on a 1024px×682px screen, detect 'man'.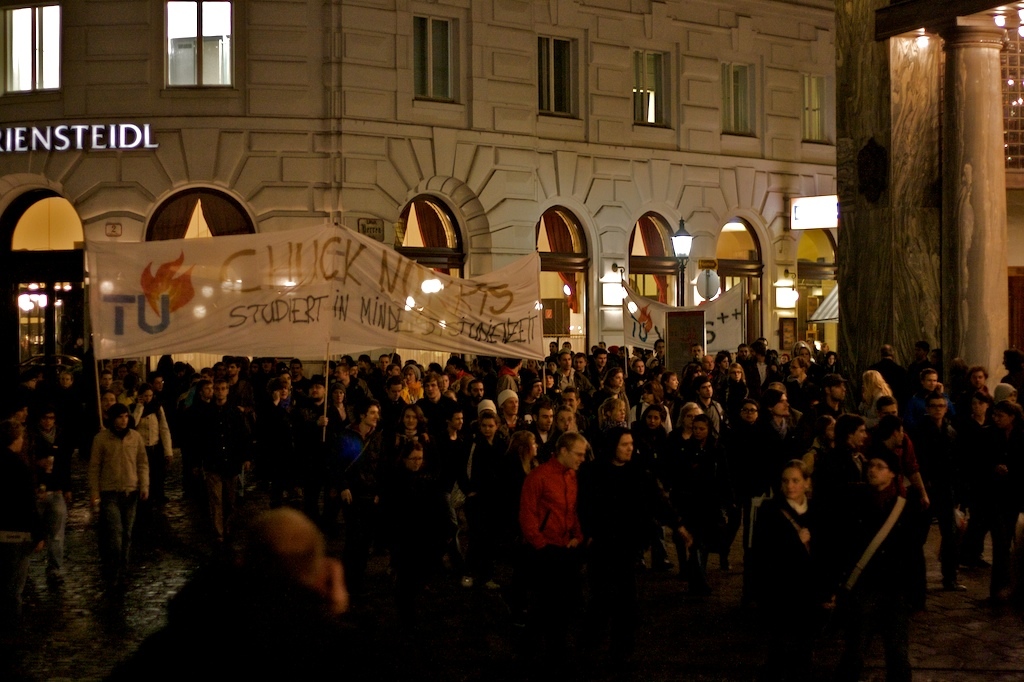
crop(410, 370, 450, 413).
